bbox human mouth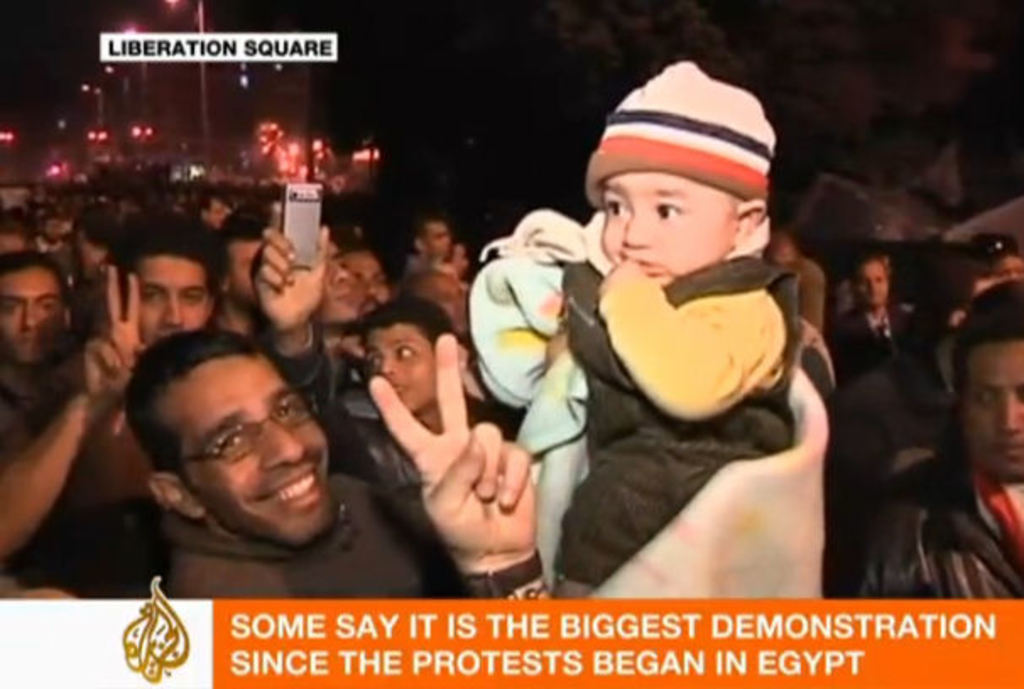
crop(335, 289, 355, 306)
